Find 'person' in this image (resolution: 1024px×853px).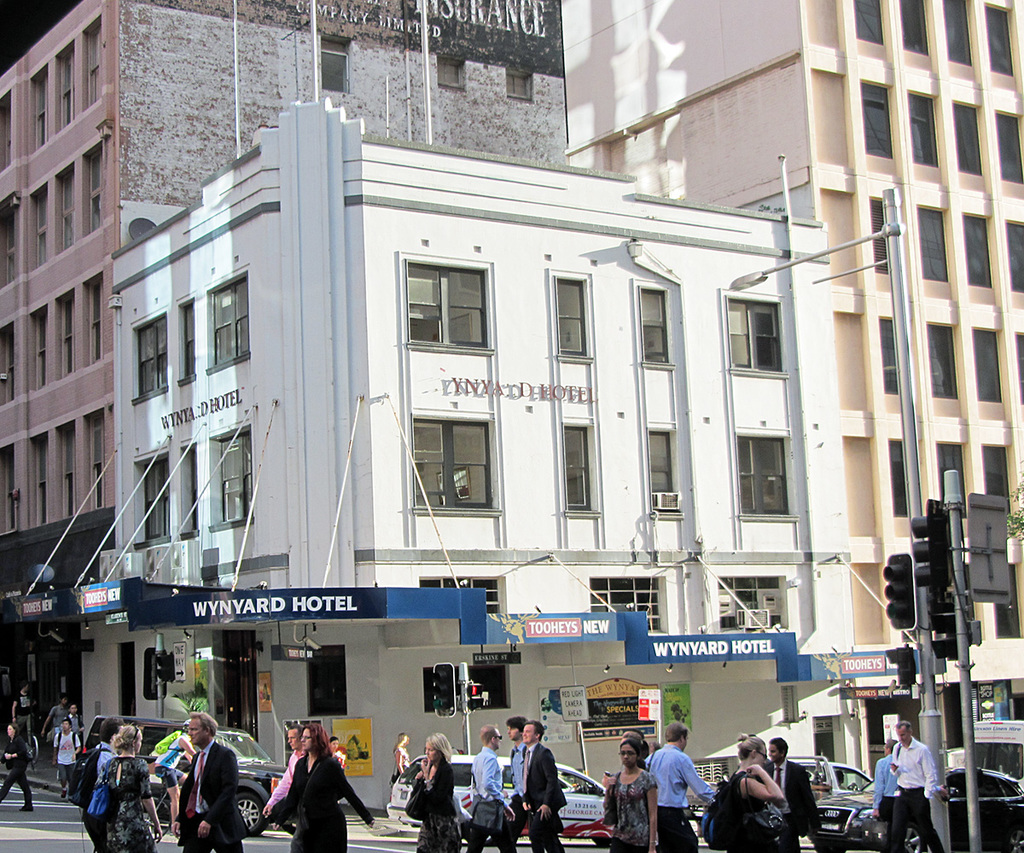
l=872, t=739, r=939, b=852.
